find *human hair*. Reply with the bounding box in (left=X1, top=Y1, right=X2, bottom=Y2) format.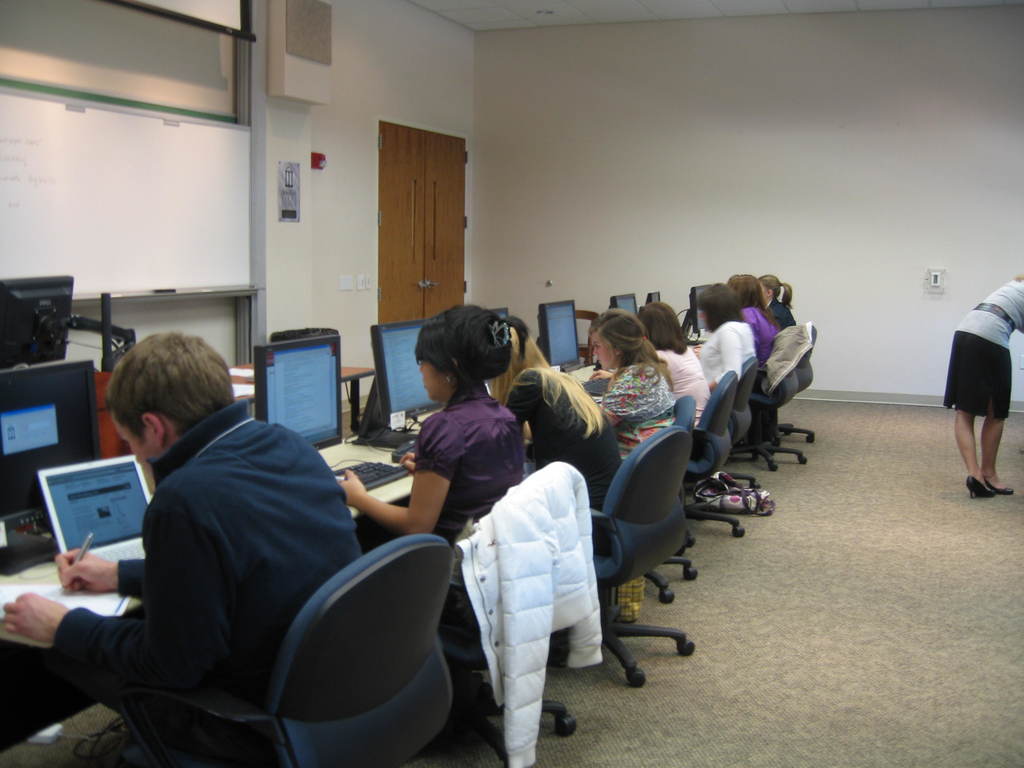
(left=731, top=264, right=771, bottom=320).
